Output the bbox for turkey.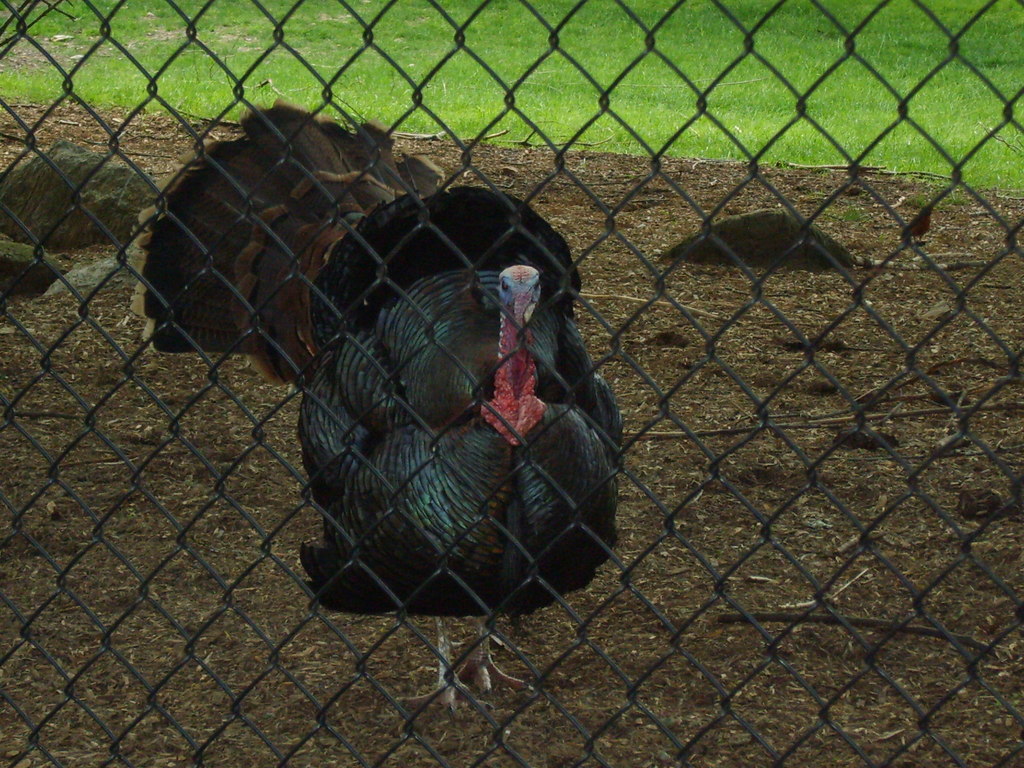
<box>132,95,452,402</box>.
